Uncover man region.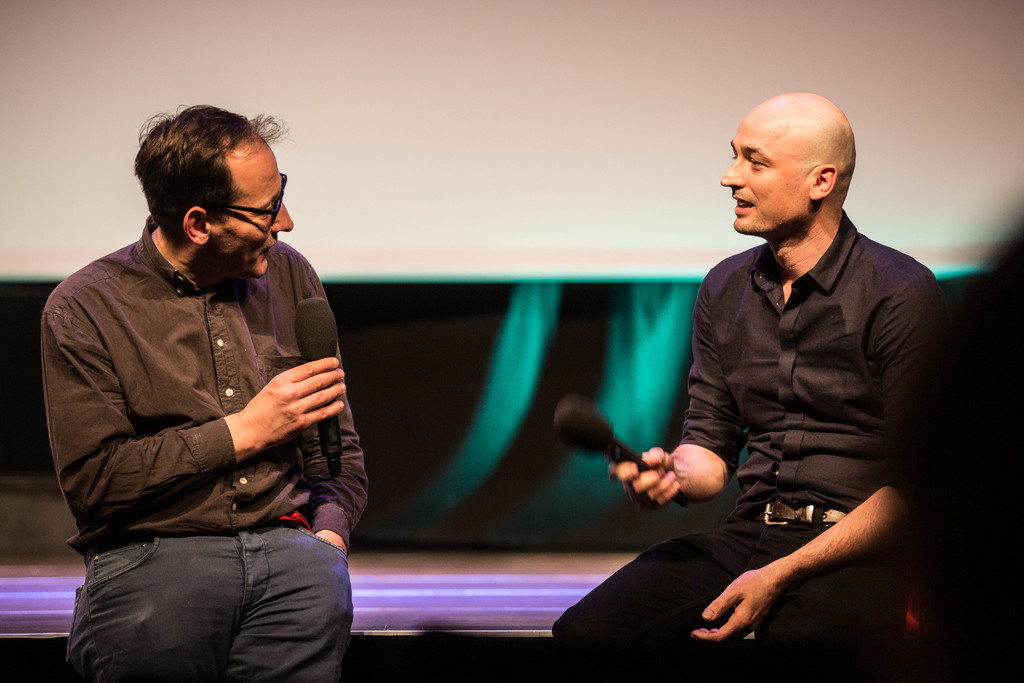
Uncovered: BBox(28, 86, 380, 680).
